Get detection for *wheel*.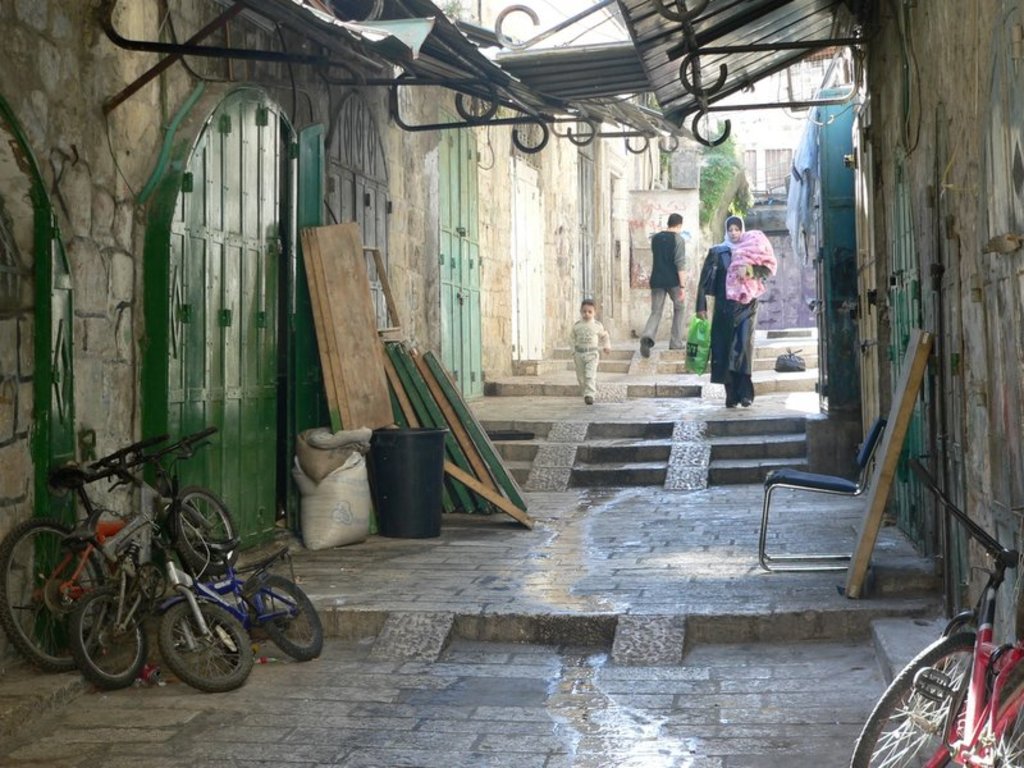
Detection: <bbox>69, 586, 147, 692</bbox>.
